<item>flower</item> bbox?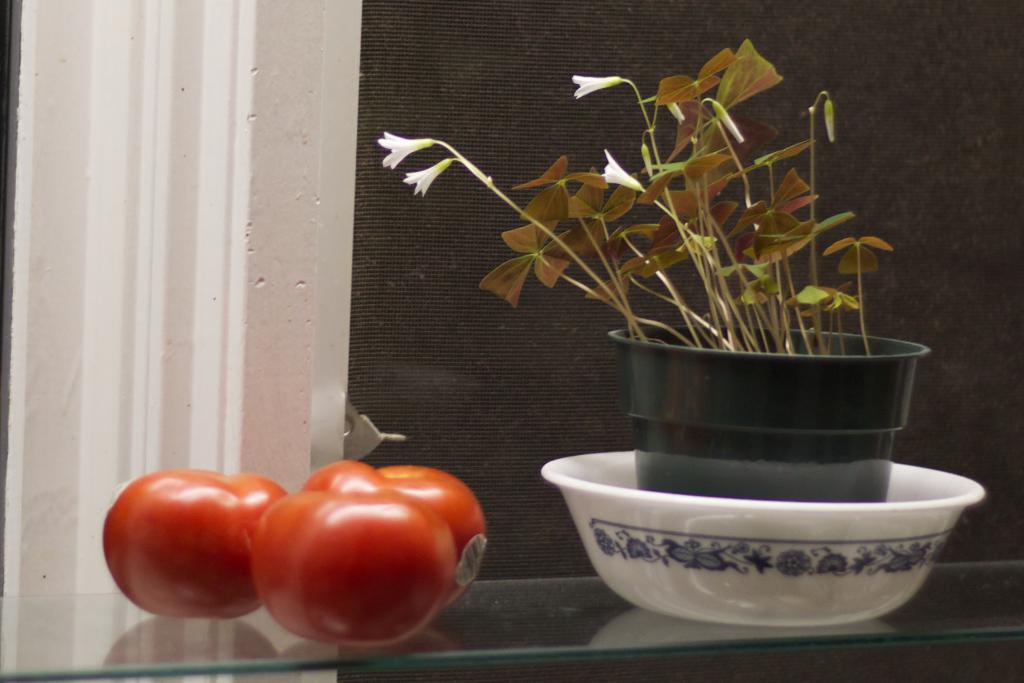
crop(376, 131, 436, 174)
